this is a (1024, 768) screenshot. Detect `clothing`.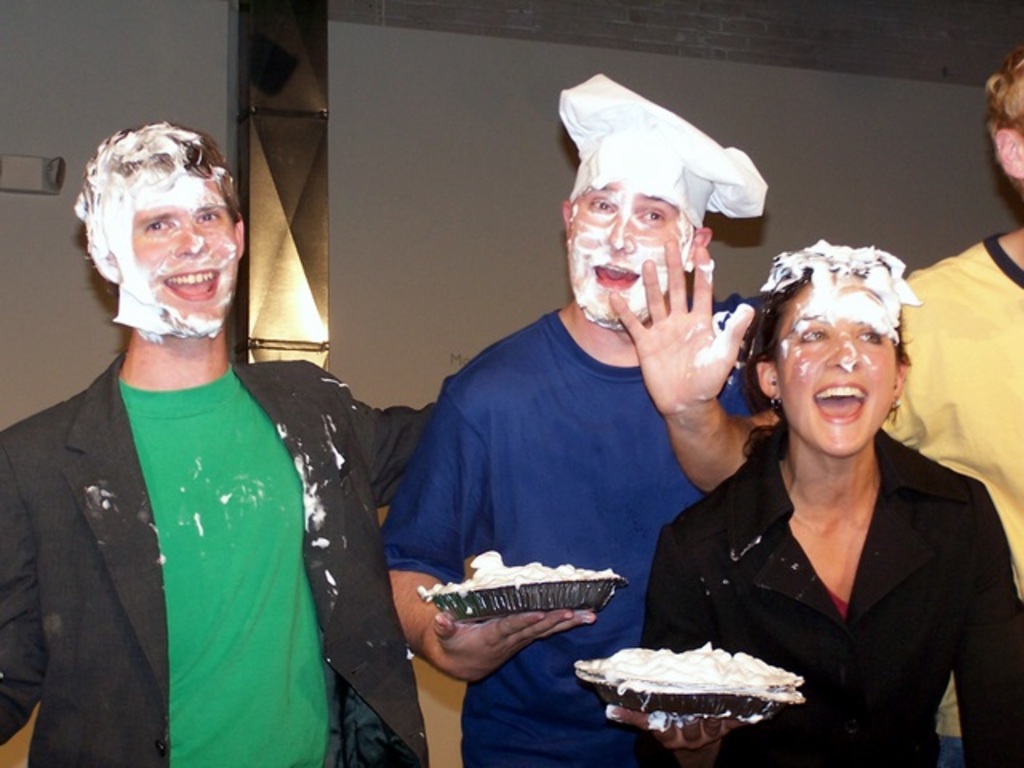
<region>381, 285, 774, 766</region>.
